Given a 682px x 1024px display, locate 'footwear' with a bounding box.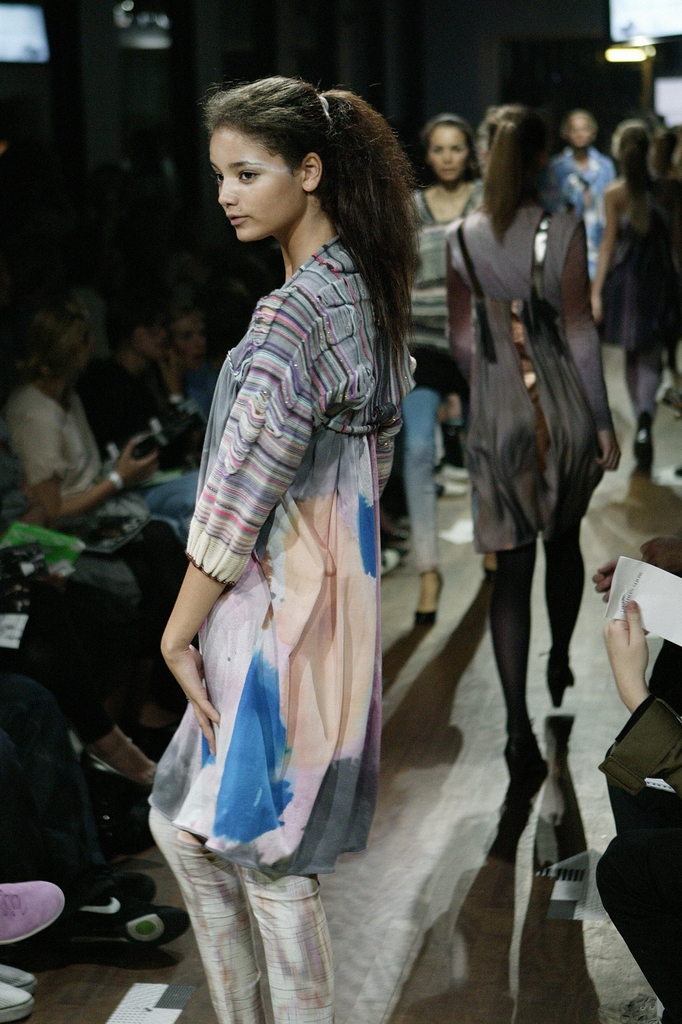
Located: [542, 653, 576, 706].
